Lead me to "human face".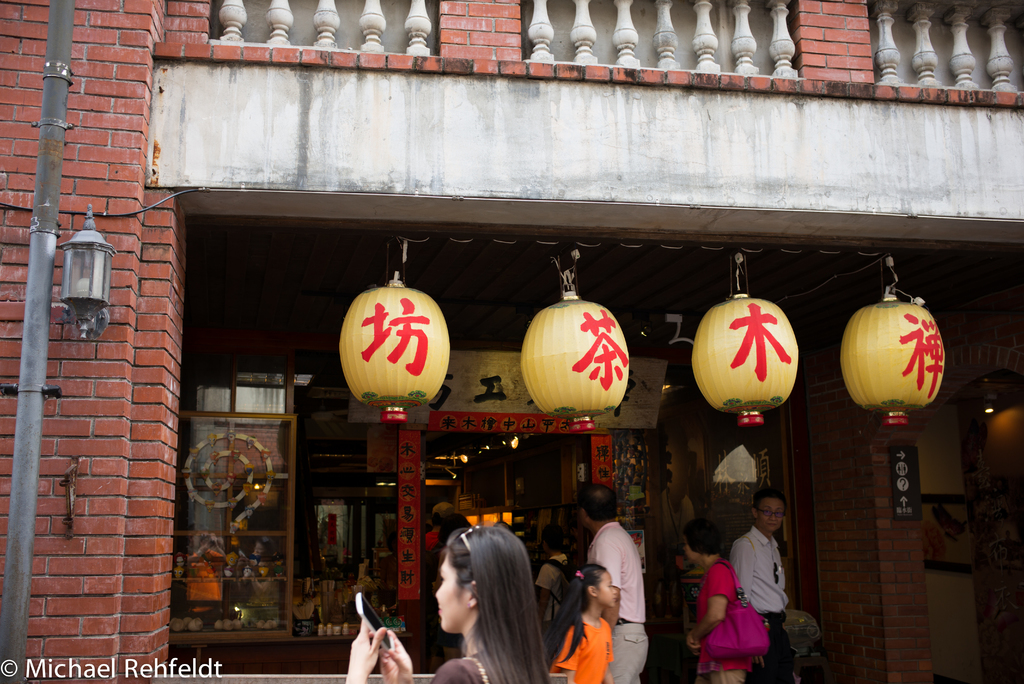
Lead to <bbox>436, 558, 458, 629</bbox>.
